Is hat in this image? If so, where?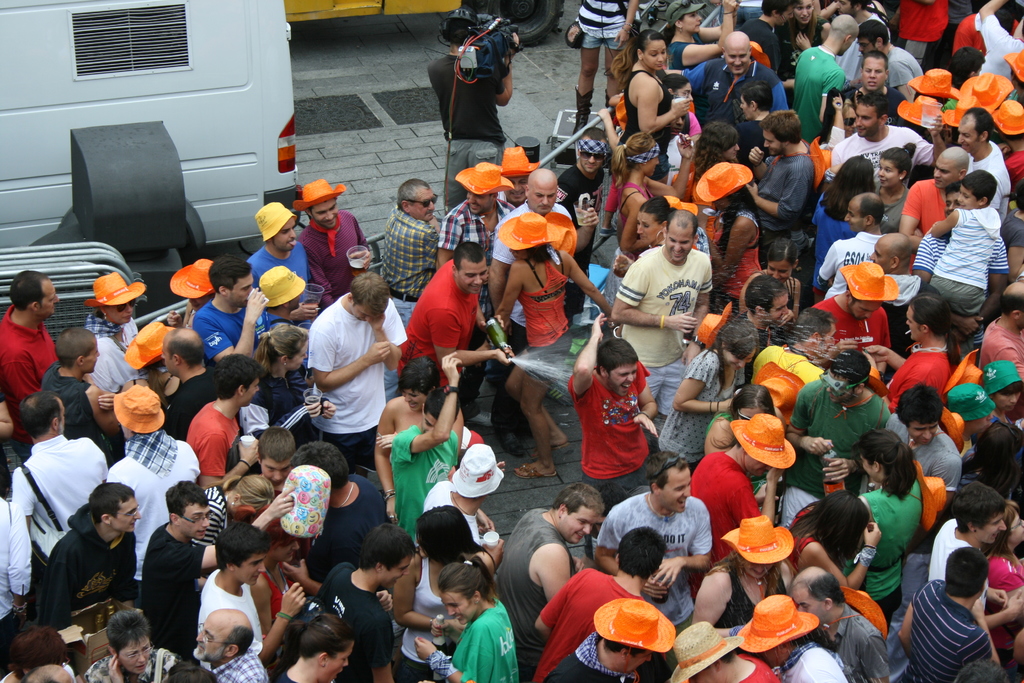
Yes, at <bbox>169, 258, 212, 299</bbox>.
